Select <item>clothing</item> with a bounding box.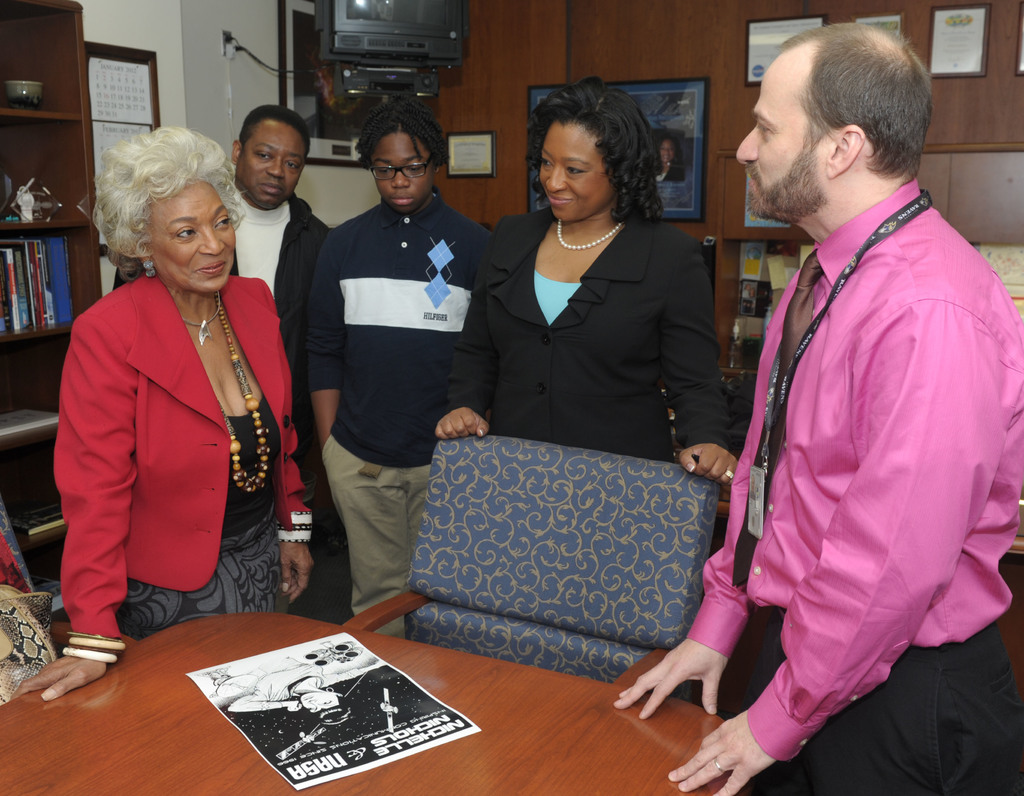
(417, 191, 743, 492).
